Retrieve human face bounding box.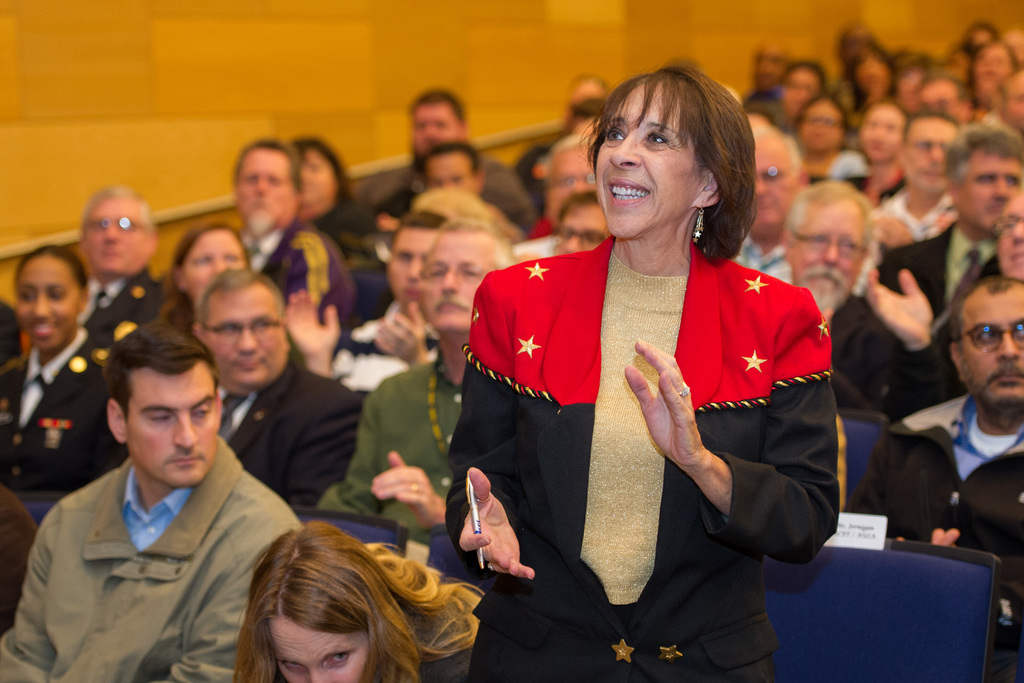
Bounding box: bbox=[867, 109, 904, 154].
